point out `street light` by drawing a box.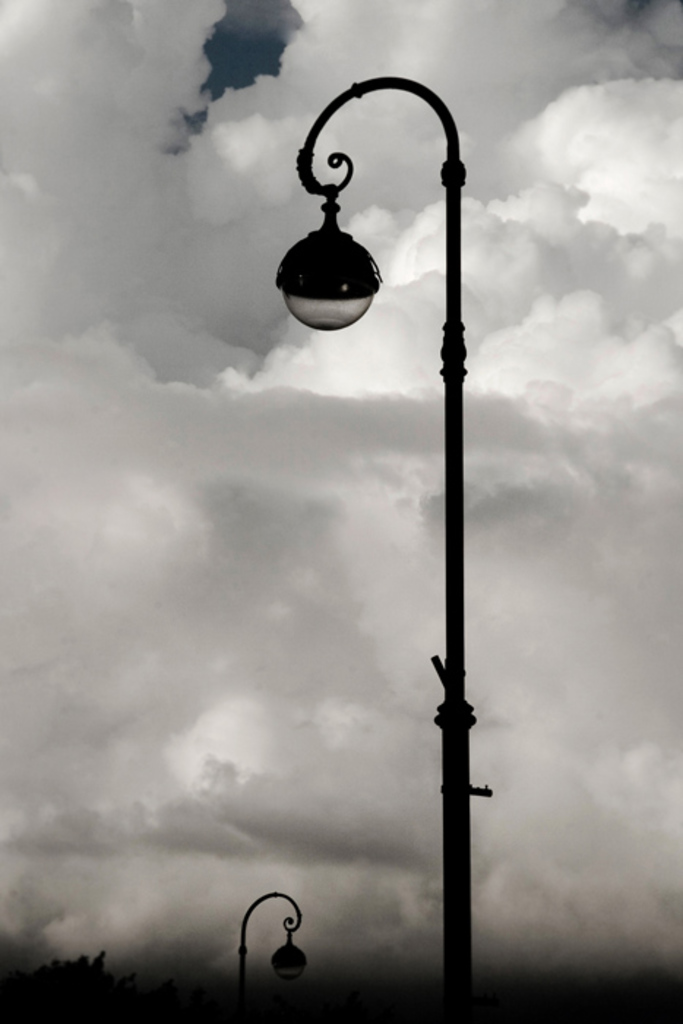
bbox(272, 67, 484, 1023).
